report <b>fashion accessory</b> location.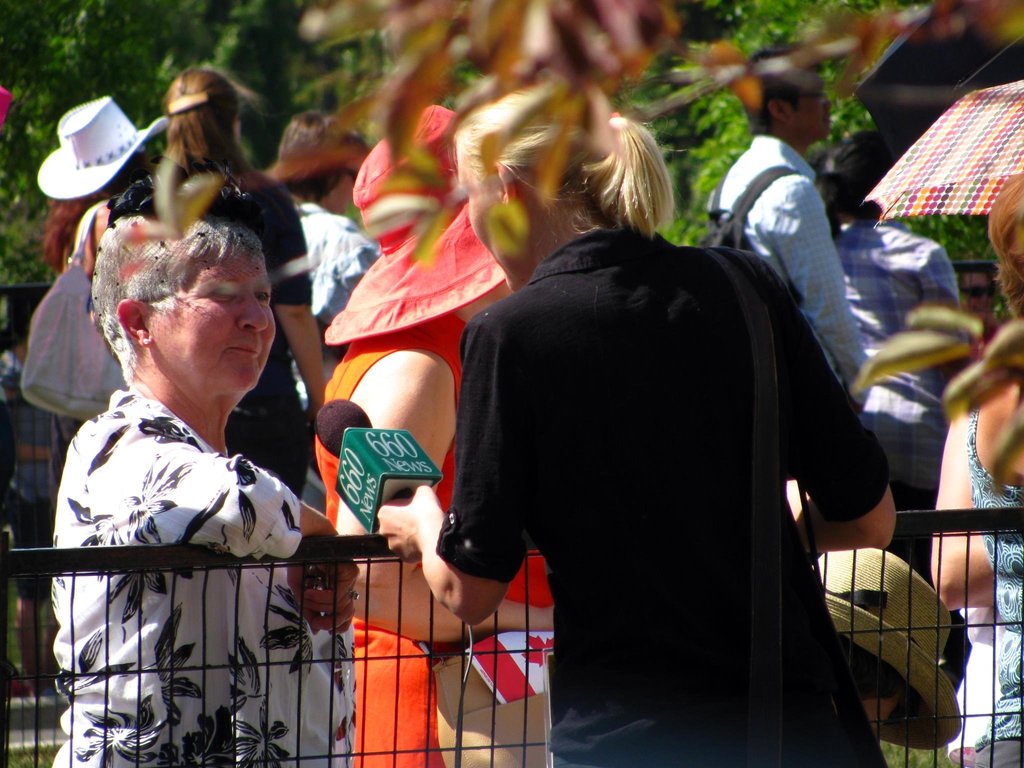
Report: Rect(144, 337, 150, 346).
